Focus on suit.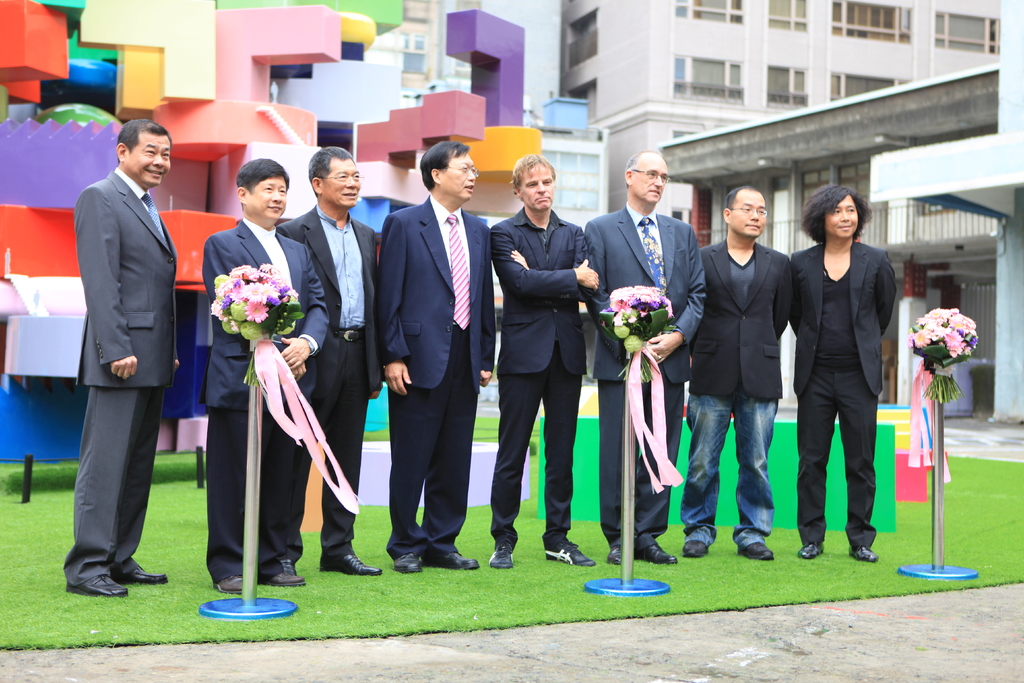
Focused at <bbox>63, 169, 181, 582</bbox>.
